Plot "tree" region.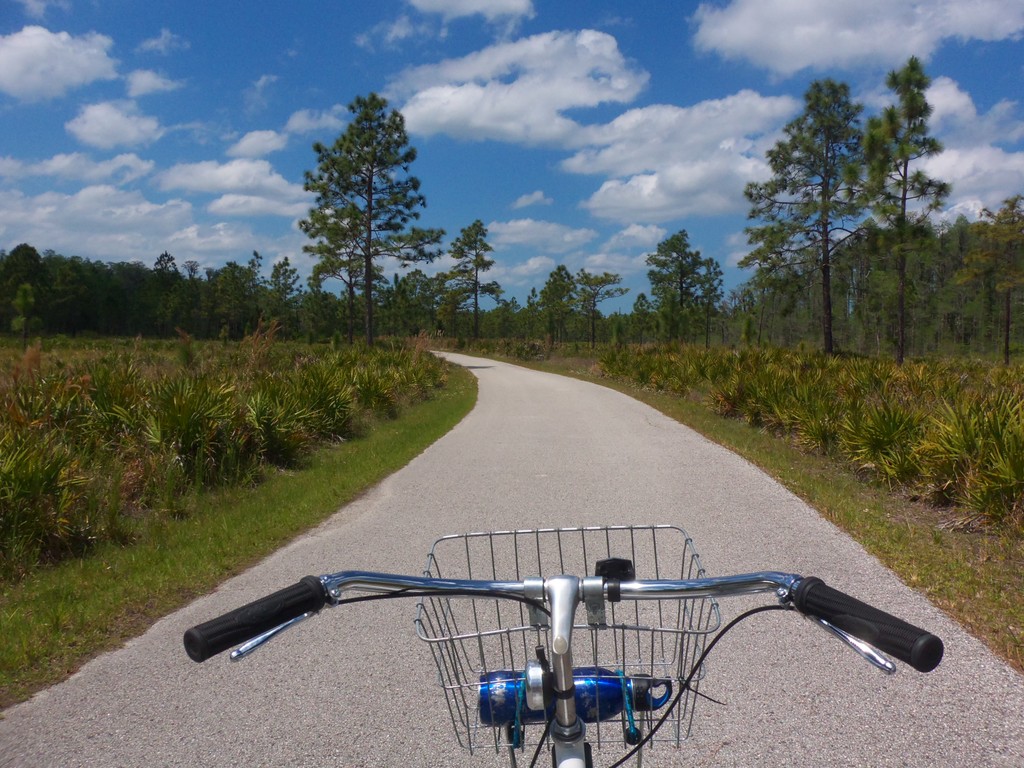
Plotted at l=534, t=255, r=582, b=352.
